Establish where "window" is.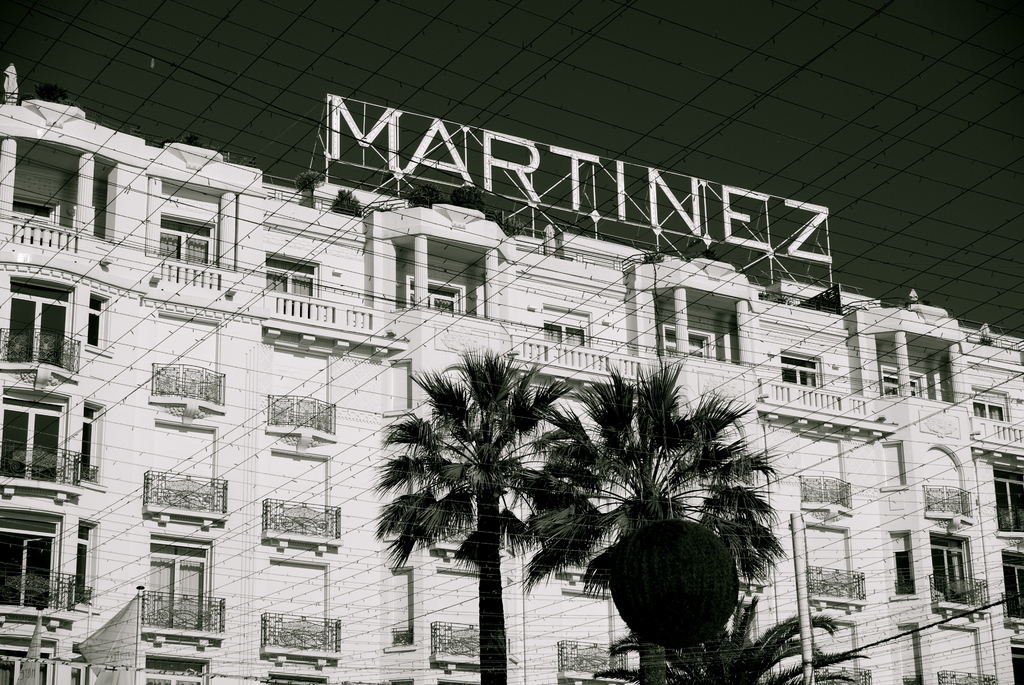
Established at [0, 392, 70, 485].
